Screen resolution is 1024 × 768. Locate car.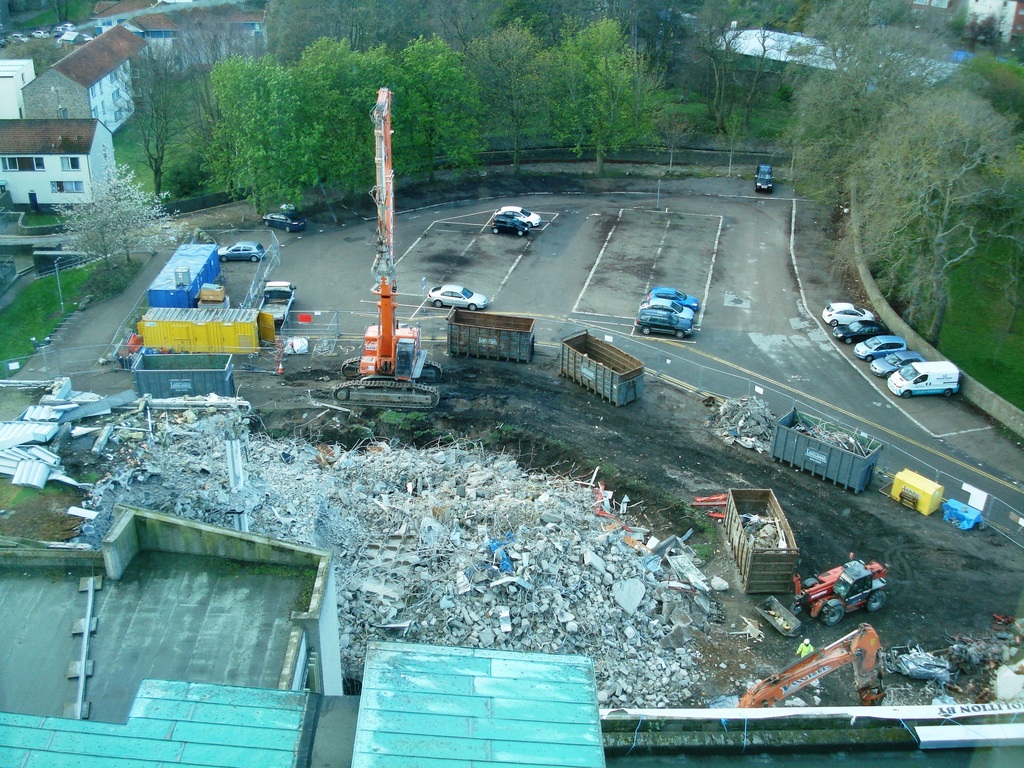
494 204 543 227.
